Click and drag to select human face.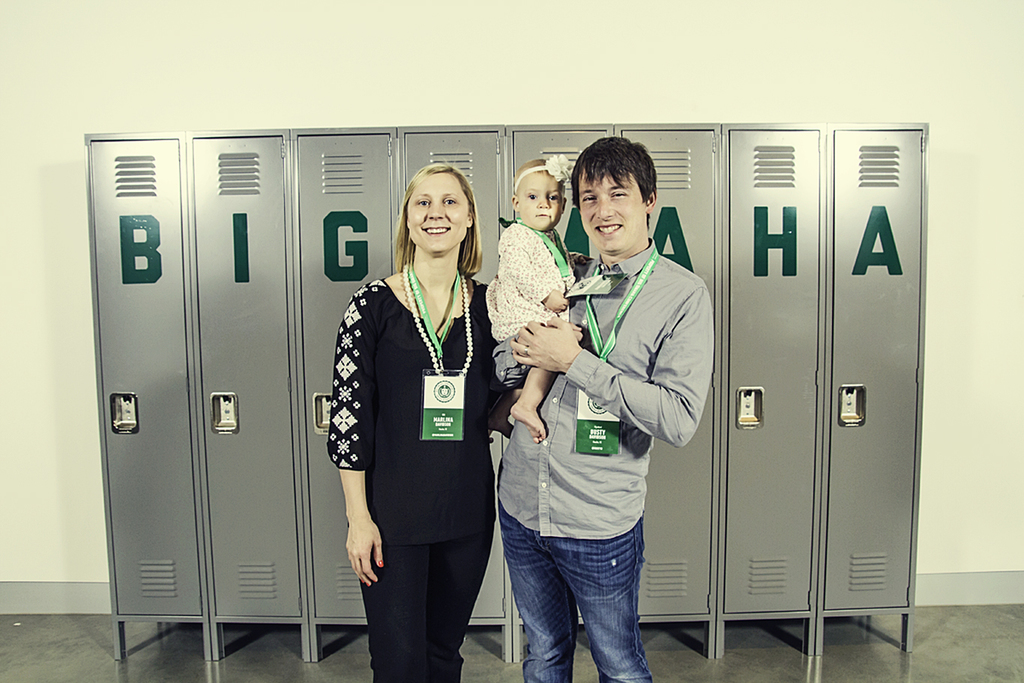
Selection: left=407, top=174, right=466, bottom=256.
